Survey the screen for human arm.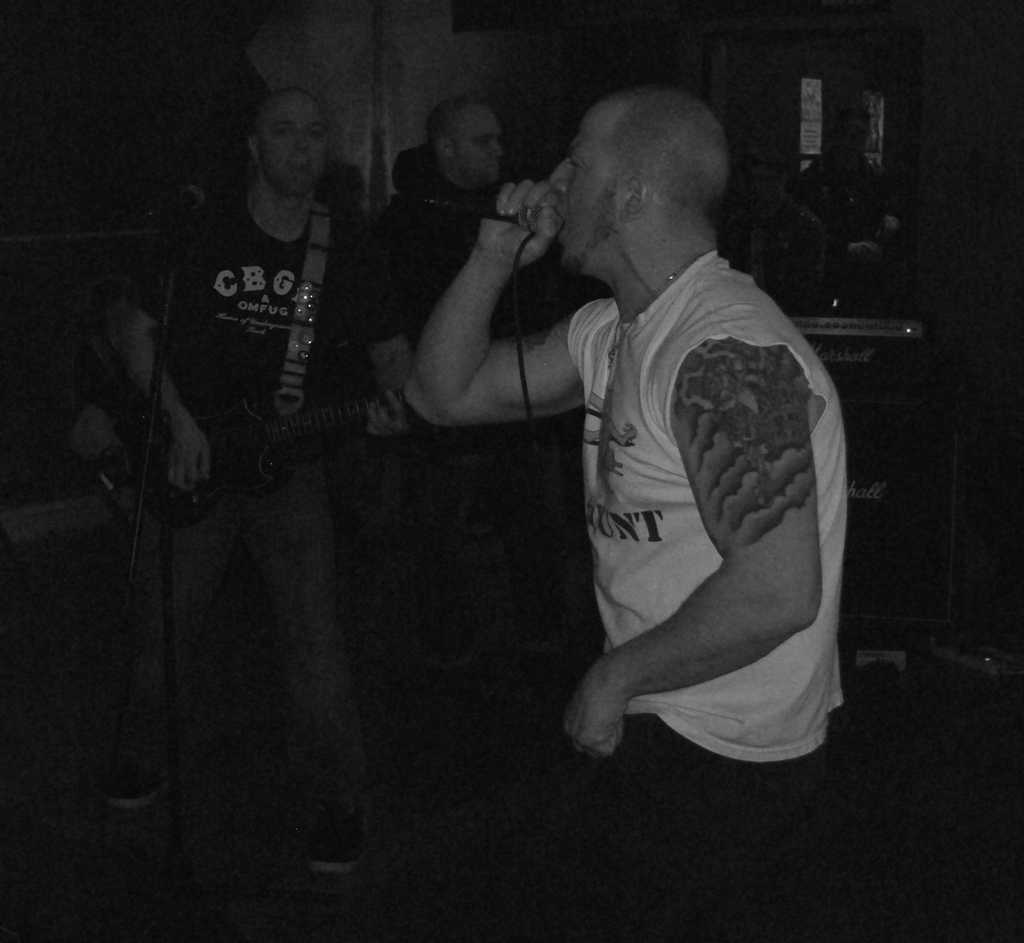
Survey found: rect(548, 263, 824, 737).
